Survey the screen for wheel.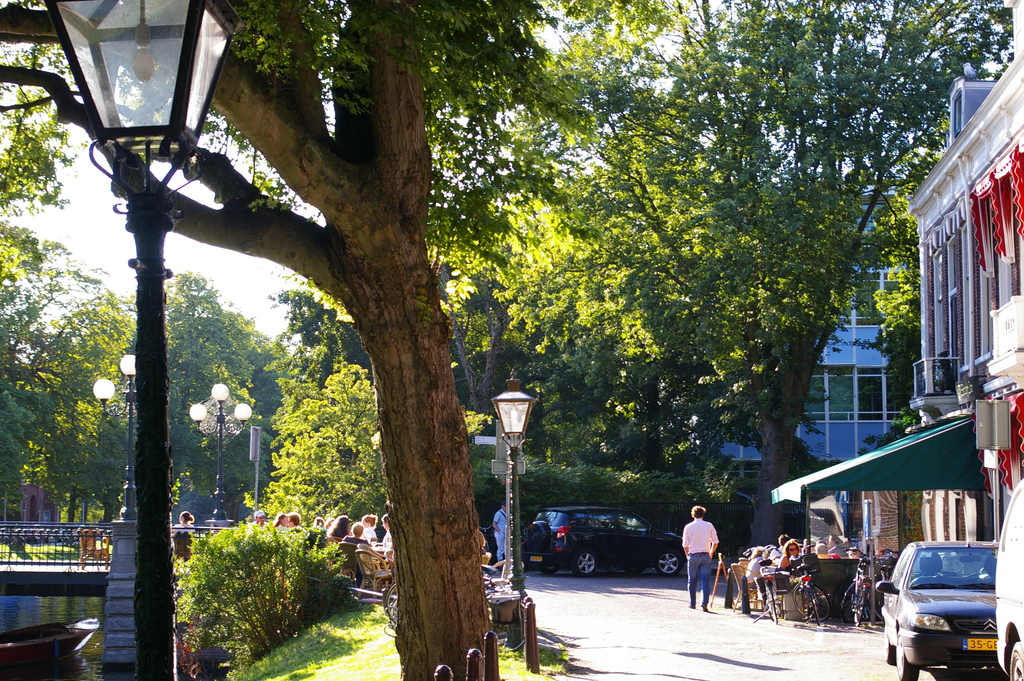
Survey found: x1=771, y1=589, x2=780, y2=622.
